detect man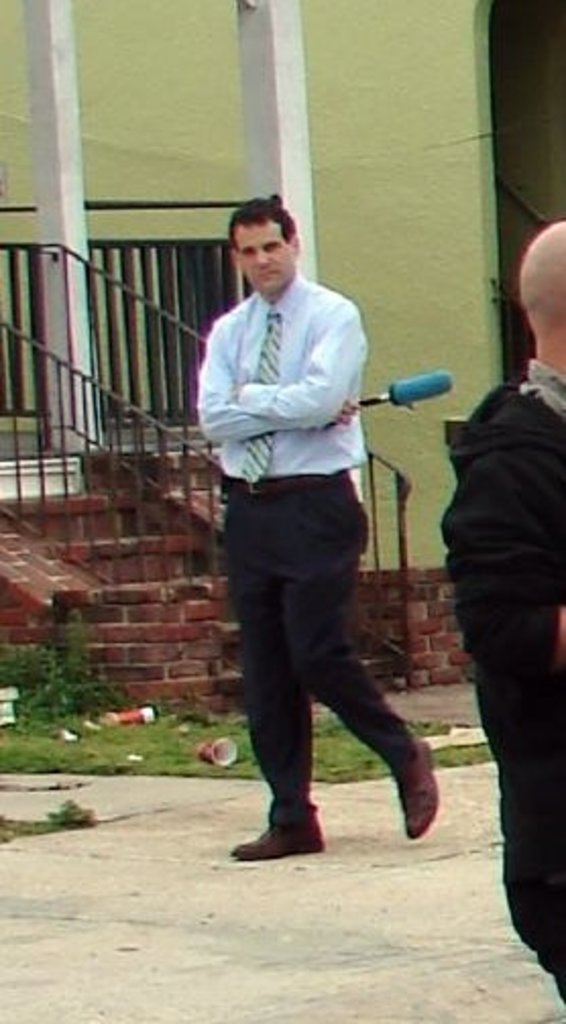
<region>195, 169, 454, 875</region>
